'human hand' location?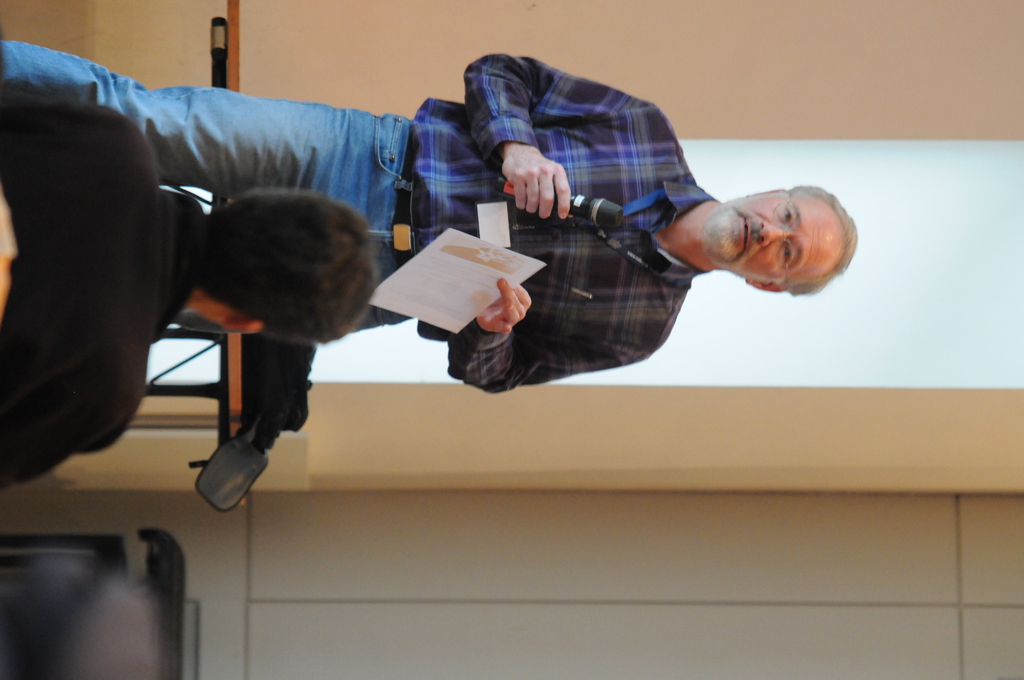
region(499, 147, 574, 220)
